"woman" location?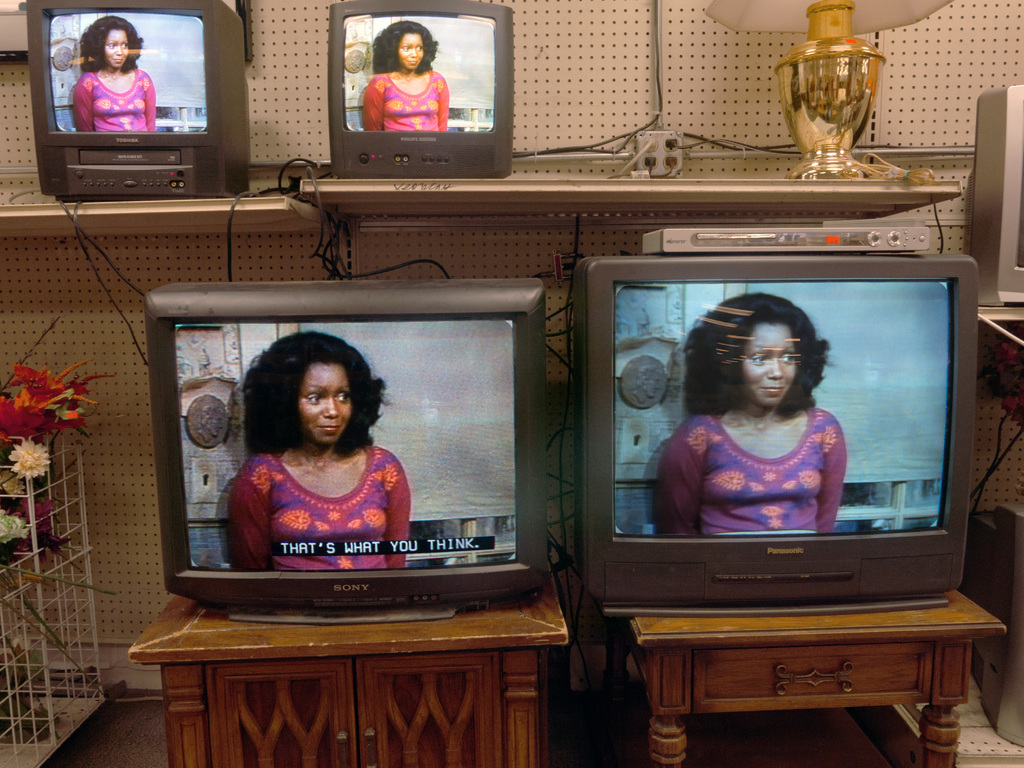
bbox(360, 17, 451, 132)
